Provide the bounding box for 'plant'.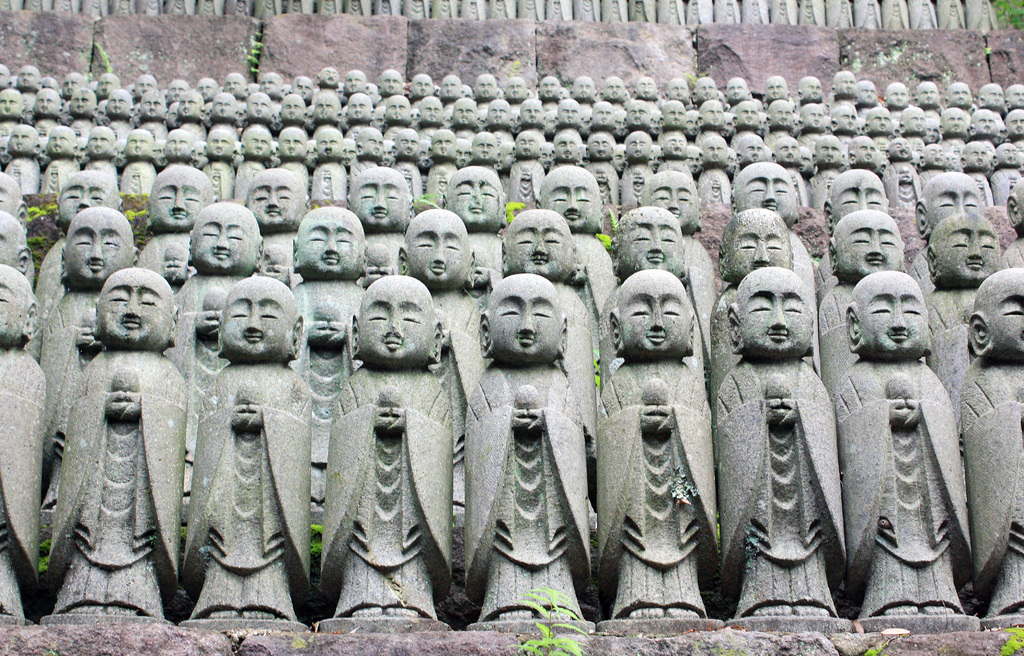
[40, 532, 53, 580].
